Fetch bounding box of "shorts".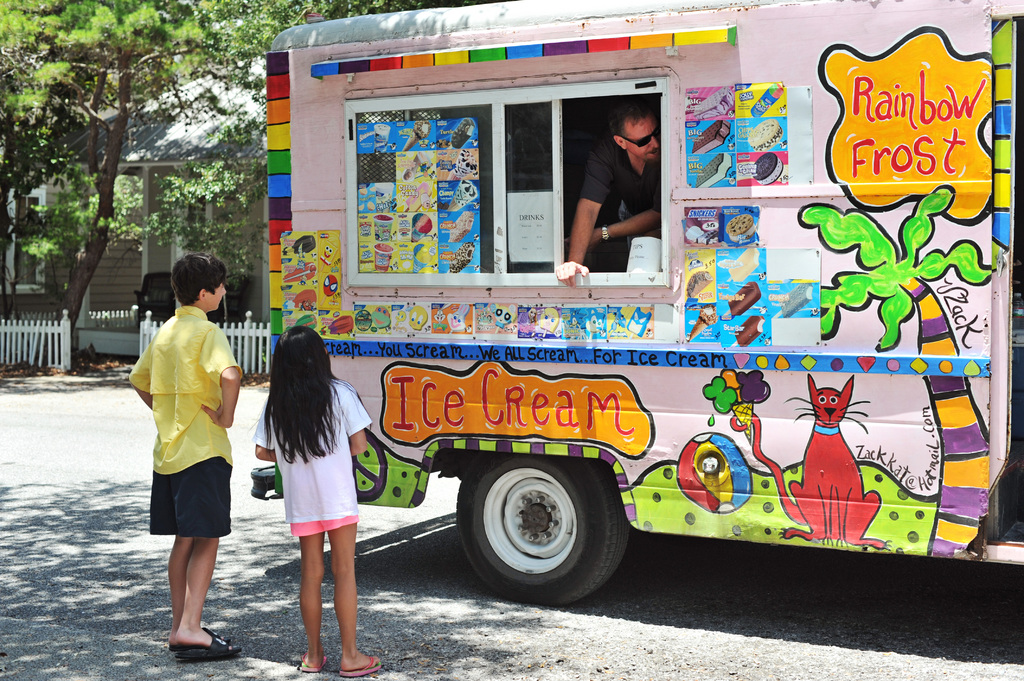
Bbox: select_region(146, 477, 228, 553).
